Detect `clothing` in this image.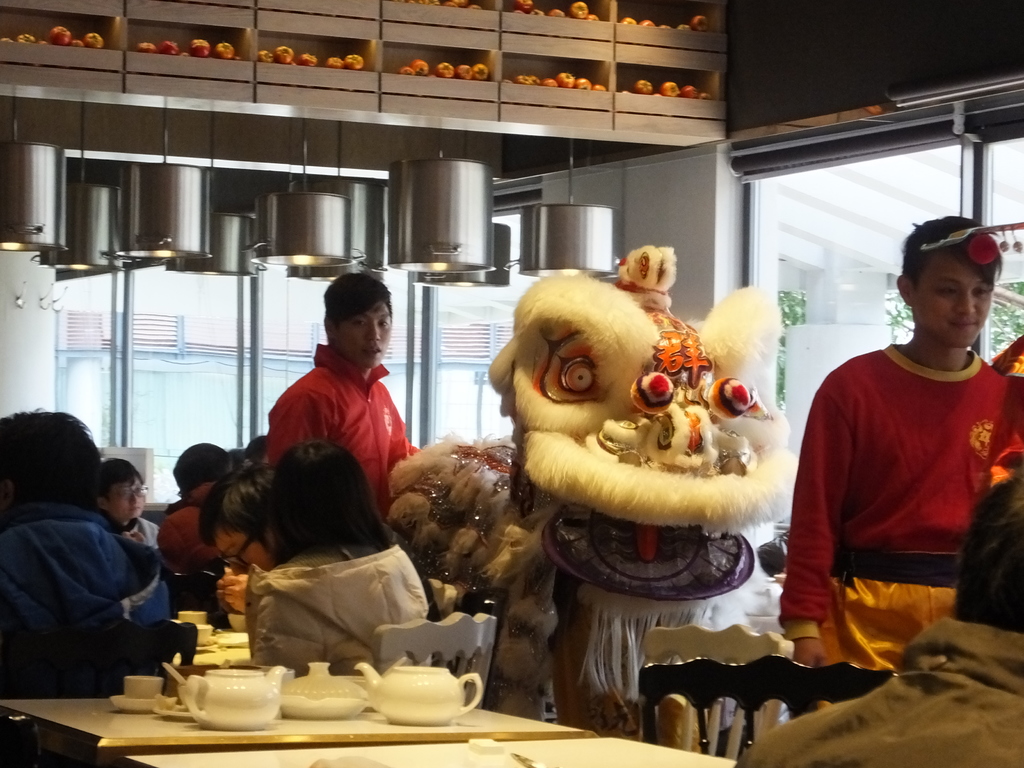
Detection: box=[260, 336, 413, 537].
